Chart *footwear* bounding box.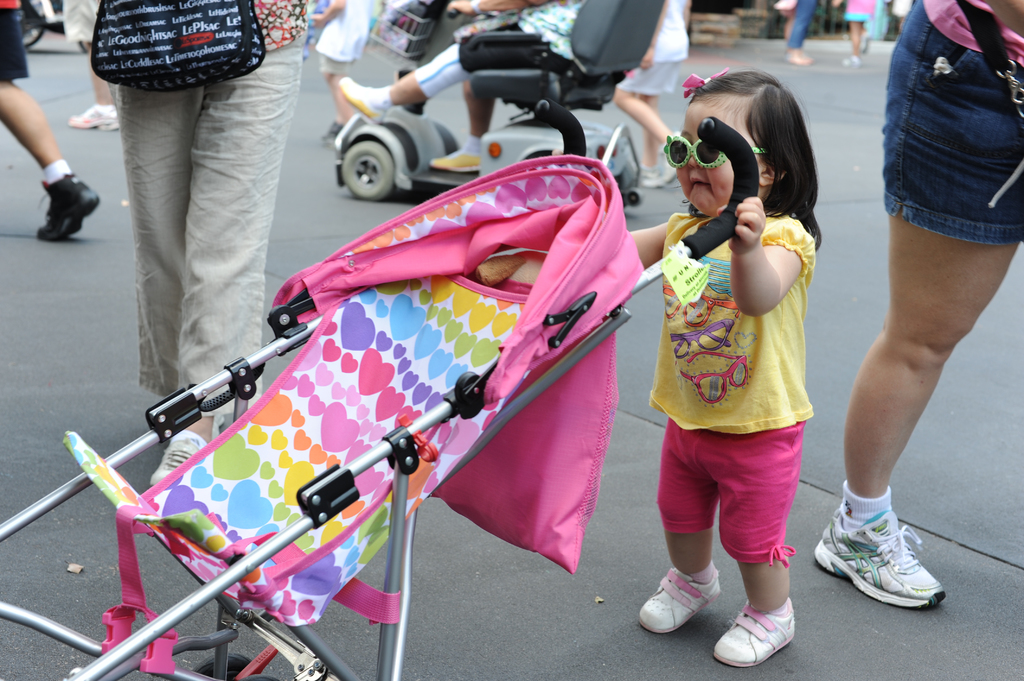
Charted: locate(335, 77, 394, 125).
